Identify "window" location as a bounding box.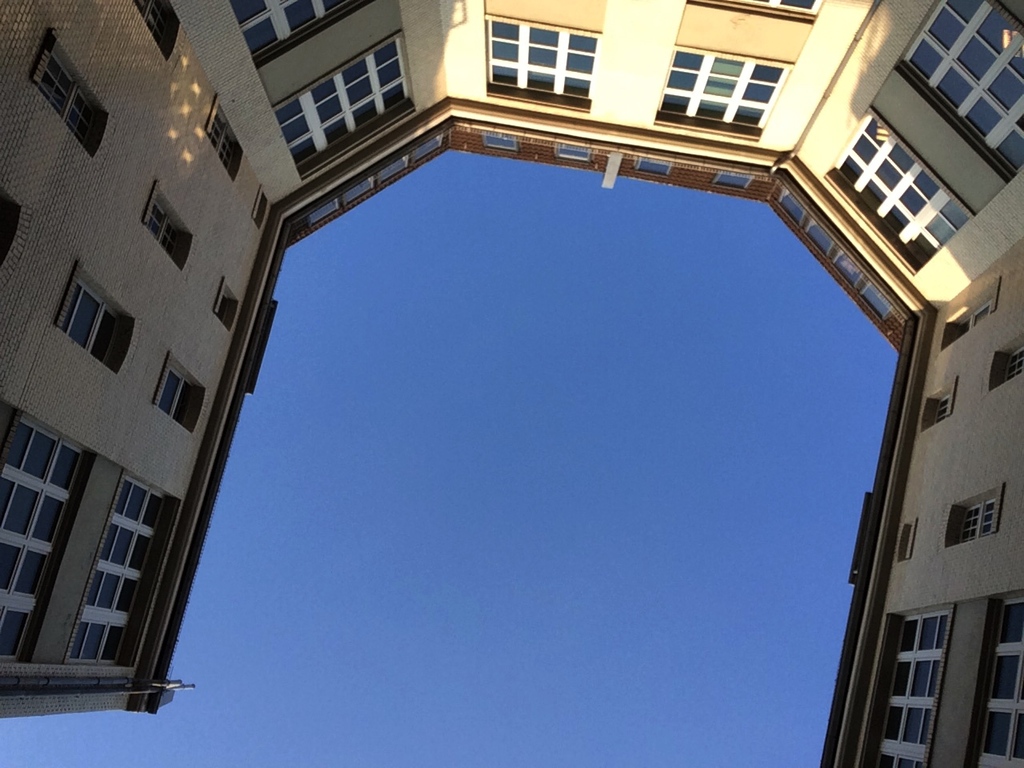
<region>486, 130, 518, 152</region>.
